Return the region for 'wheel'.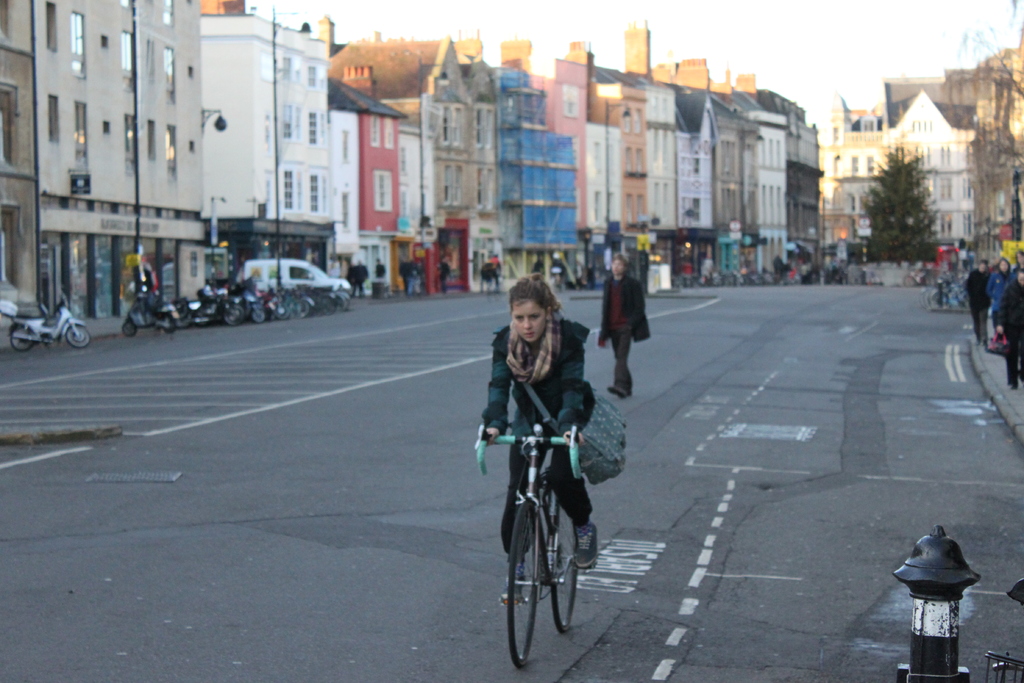
detection(548, 501, 575, 638).
